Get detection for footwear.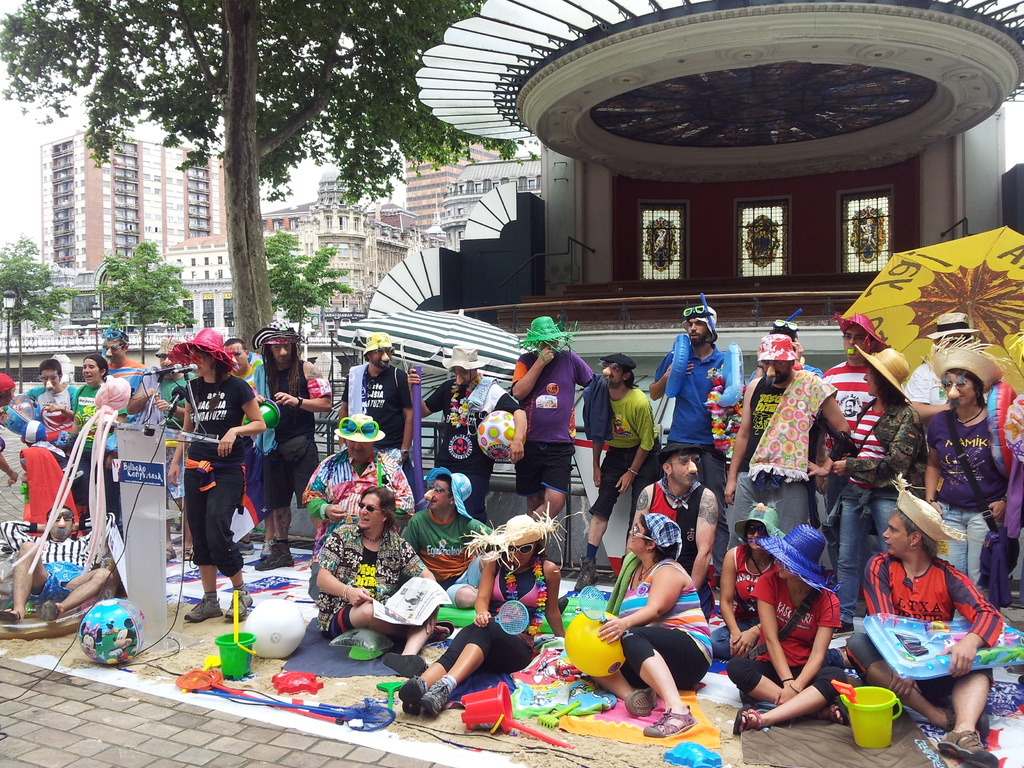
Detection: <region>230, 584, 253, 620</region>.
